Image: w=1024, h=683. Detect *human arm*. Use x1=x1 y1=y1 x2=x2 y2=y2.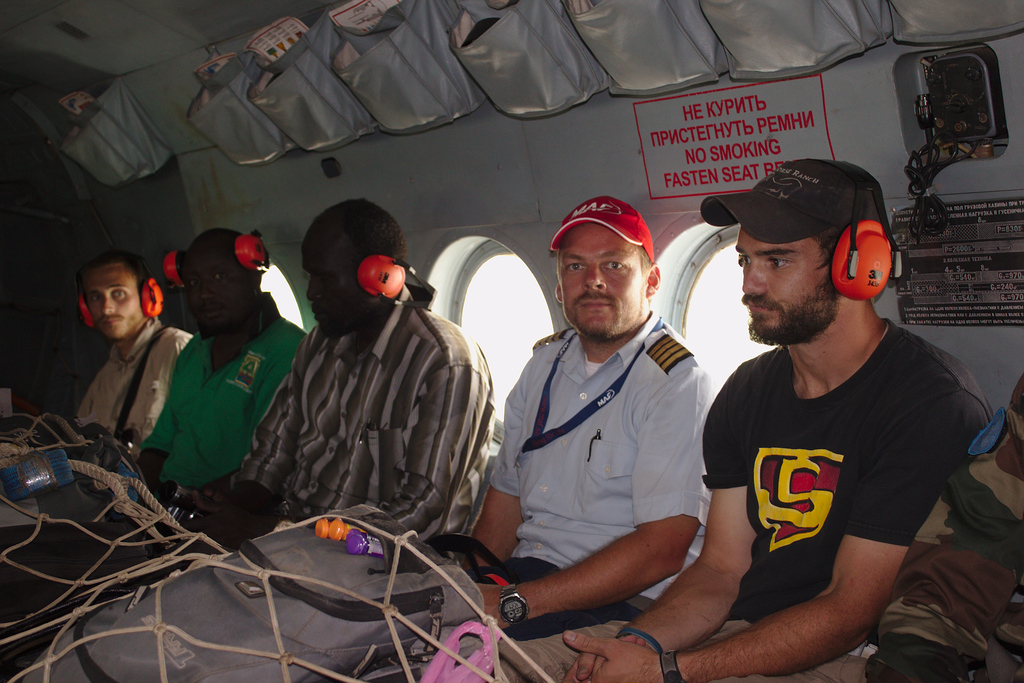
x1=131 y1=344 x2=194 y2=502.
